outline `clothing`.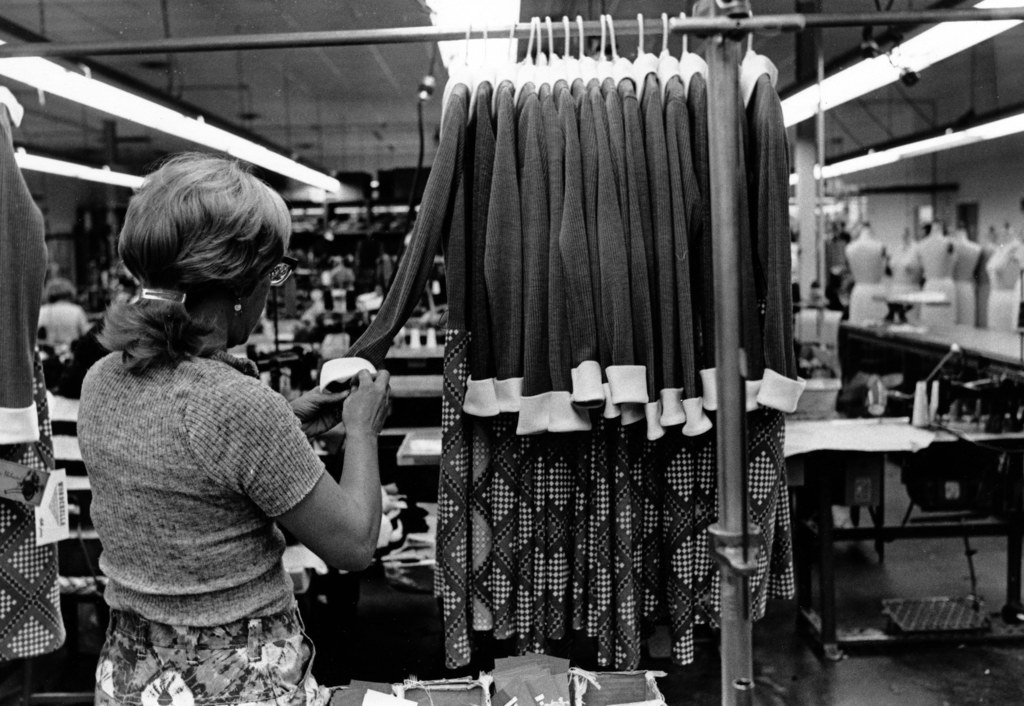
Outline: [38,301,88,360].
